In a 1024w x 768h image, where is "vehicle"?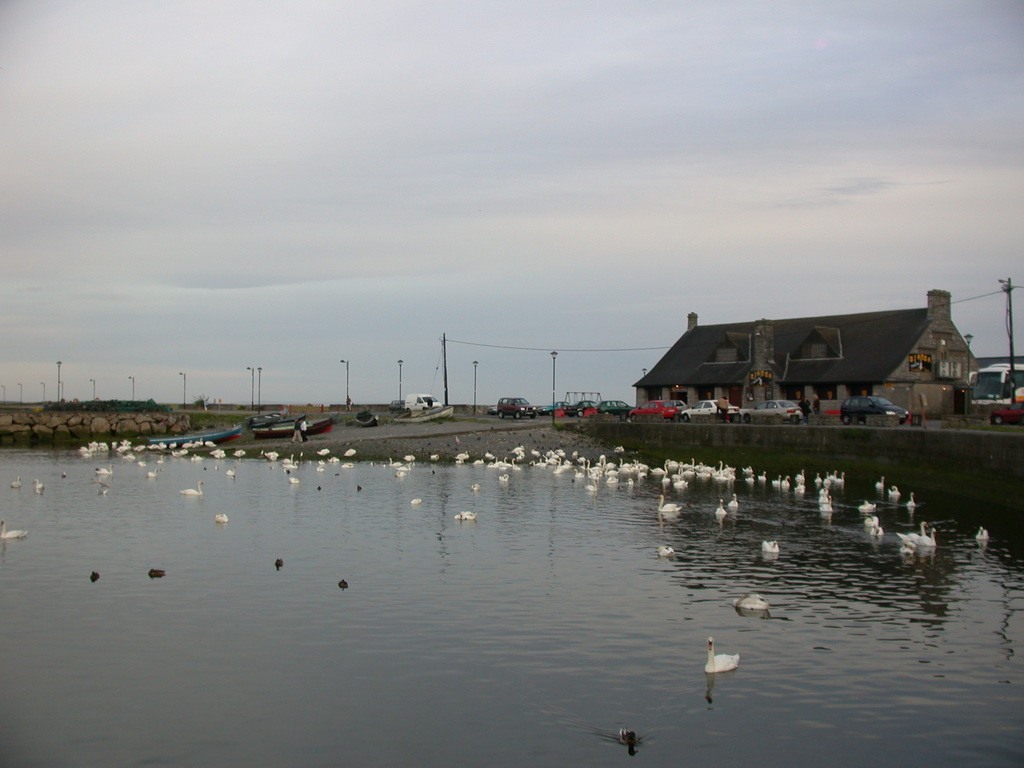
493:394:541:422.
